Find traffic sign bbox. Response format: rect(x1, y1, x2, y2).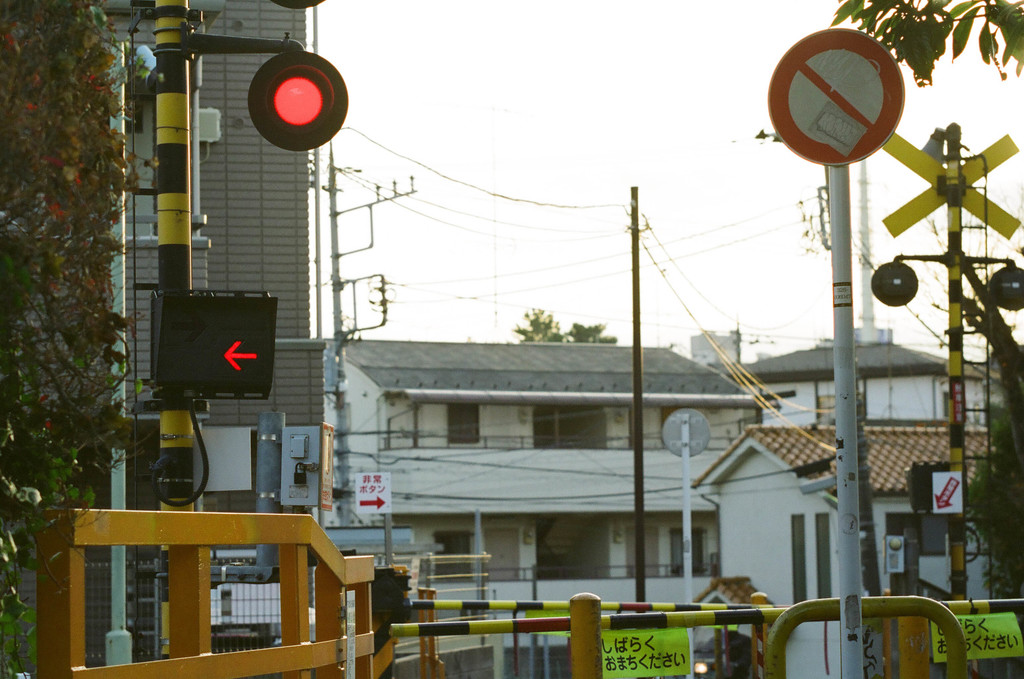
rect(929, 470, 967, 515).
